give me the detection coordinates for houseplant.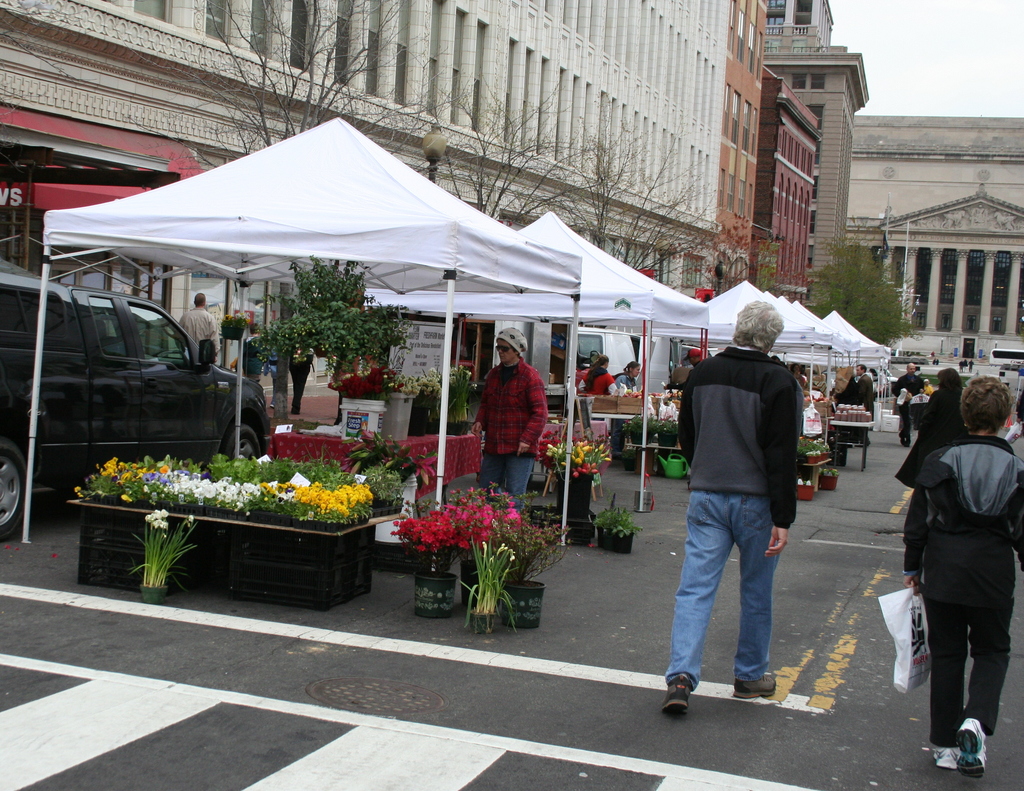
BBox(403, 359, 444, 433).
